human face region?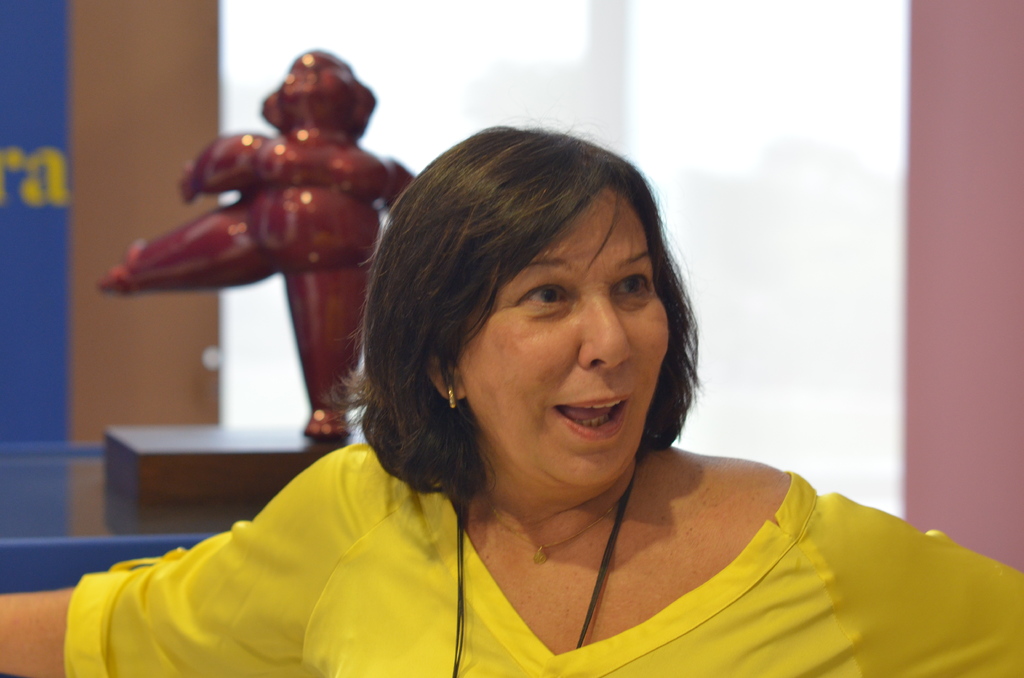
rect(465, 177, 675, 513)
